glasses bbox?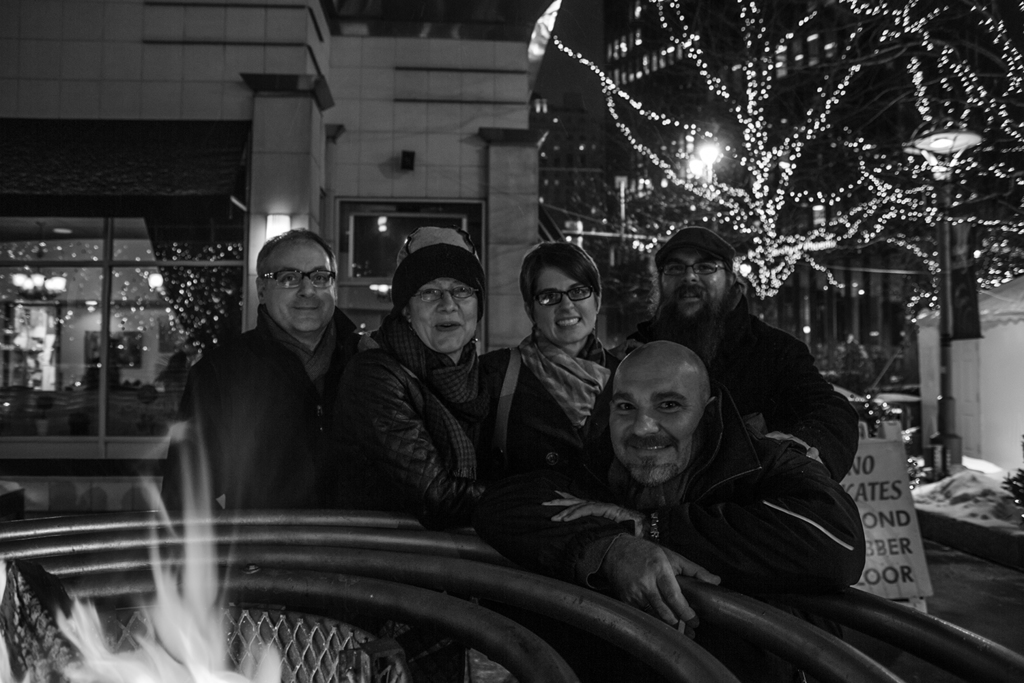
<bbox>652, 259, 730, 281</bbox>
